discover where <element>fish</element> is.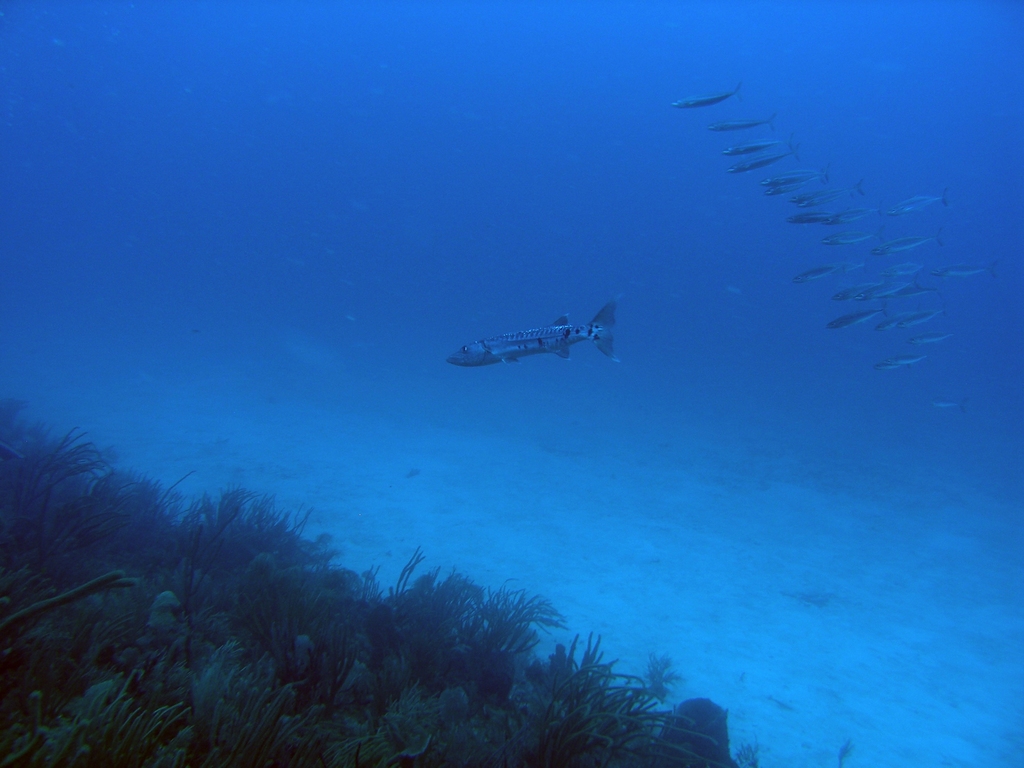
Discovered at 823,309,881,330.
